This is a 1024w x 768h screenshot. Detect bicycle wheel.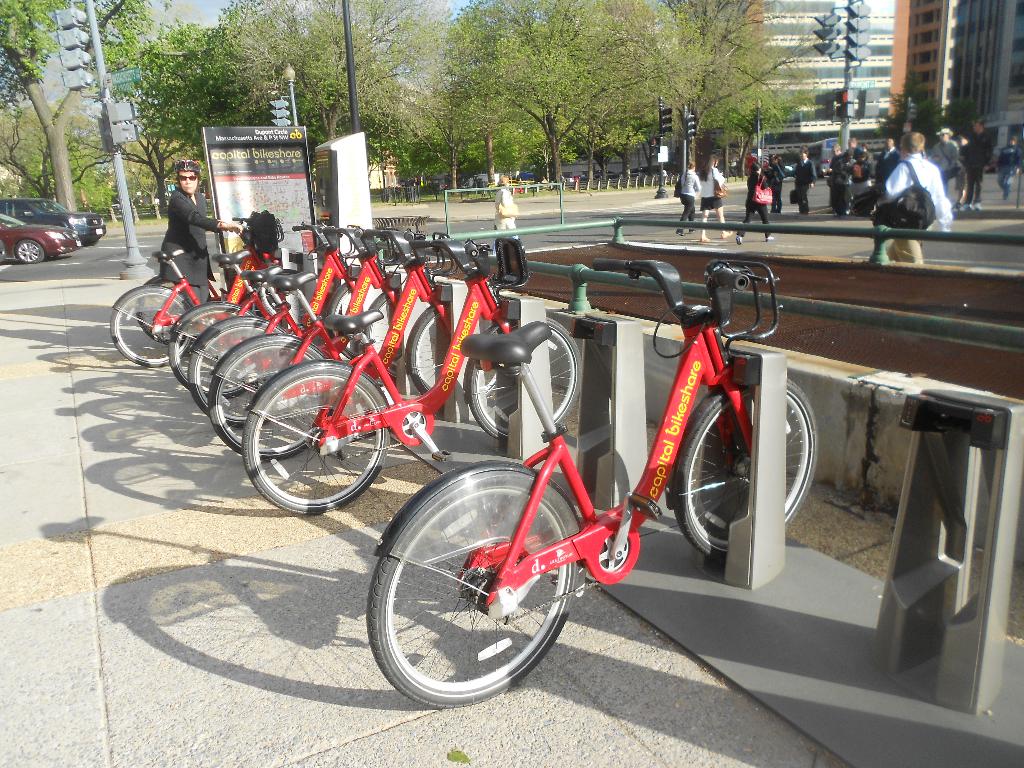
[x1=363, y1=564, x2=572, y2=708].
